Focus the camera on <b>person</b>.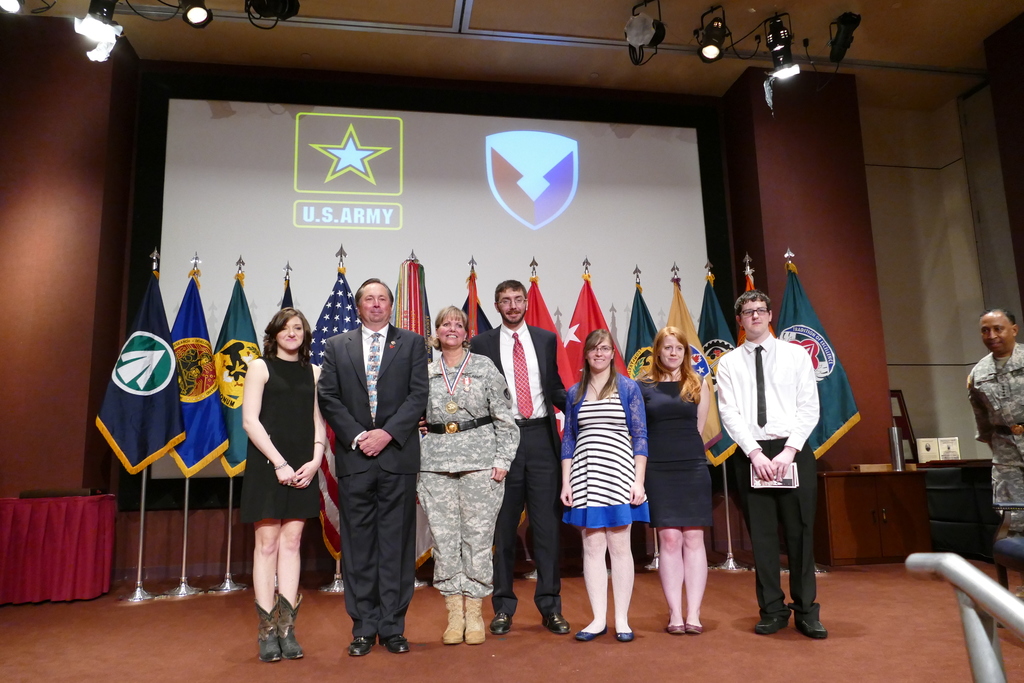
Focus region: select_region(410, 300, 524, 648).
